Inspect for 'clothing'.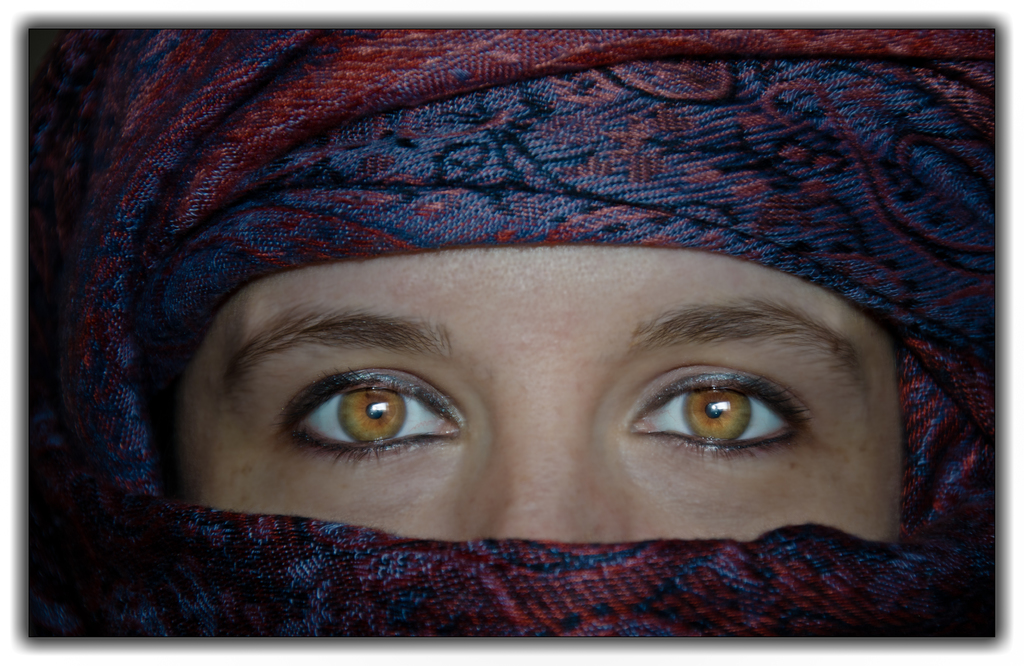
Inspection: [left=28, top=59, right=1023, bottom=586].
